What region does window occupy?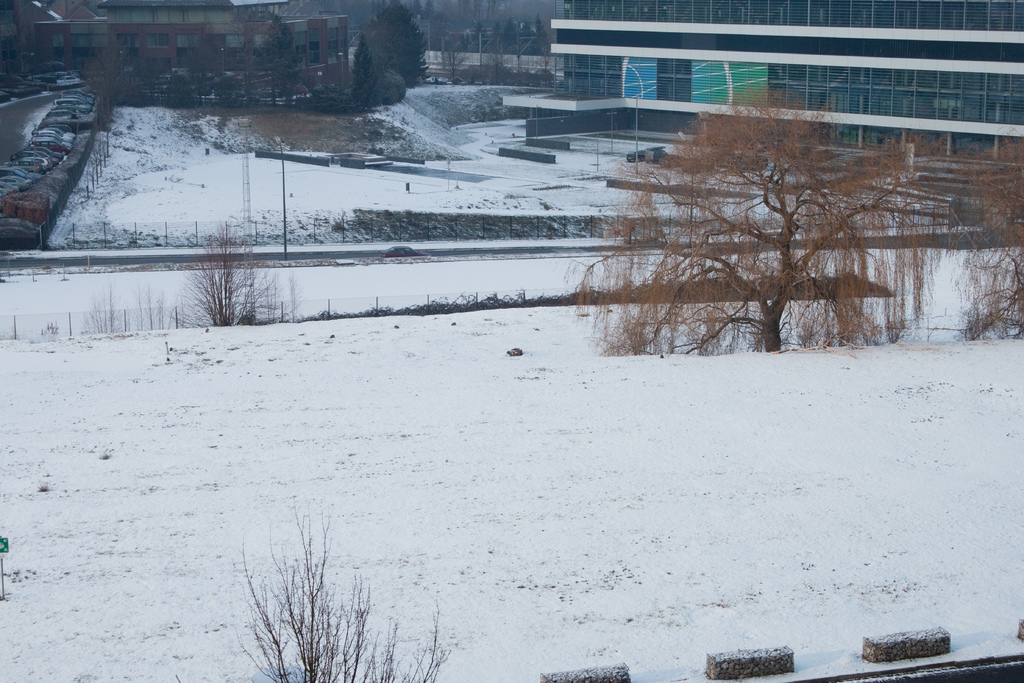
left=225, top=49, right=253, bottom=70.
